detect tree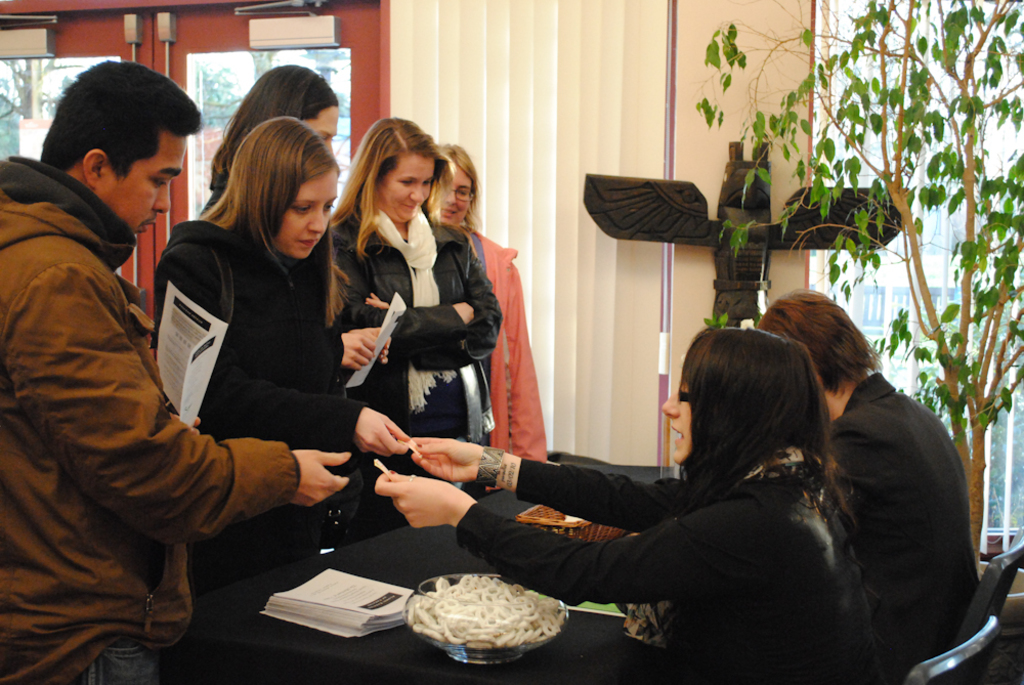
x1=693, y1=0, x2=1023, y2=577
